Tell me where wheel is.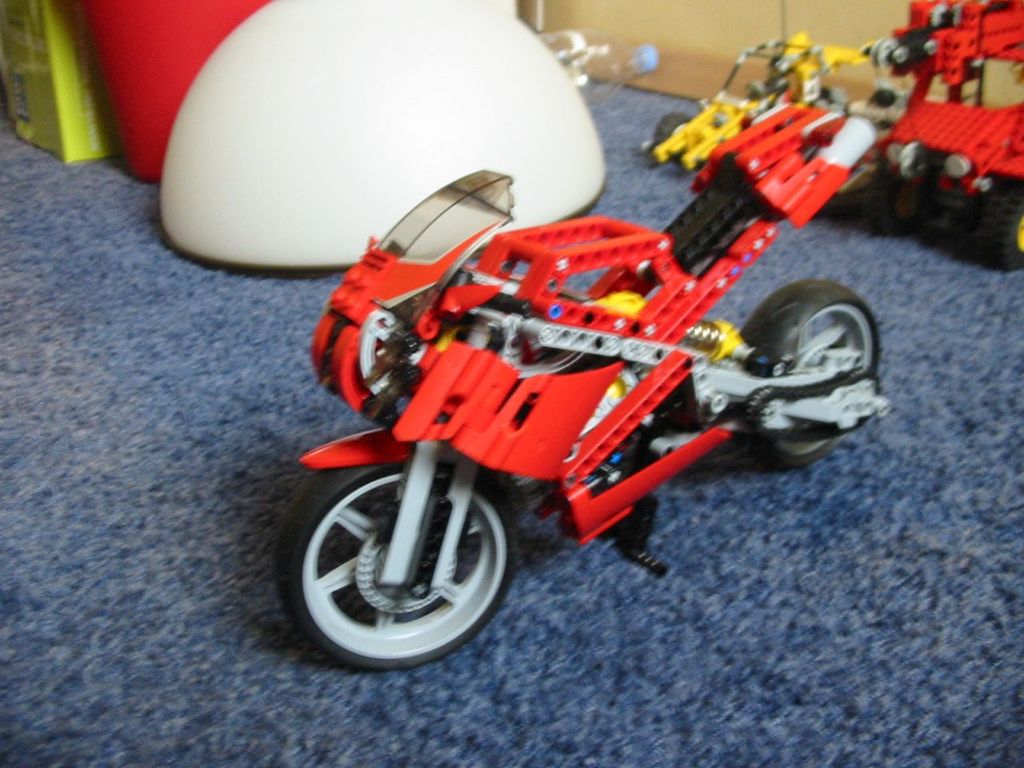
wheel is at (950,170,1022,270).
